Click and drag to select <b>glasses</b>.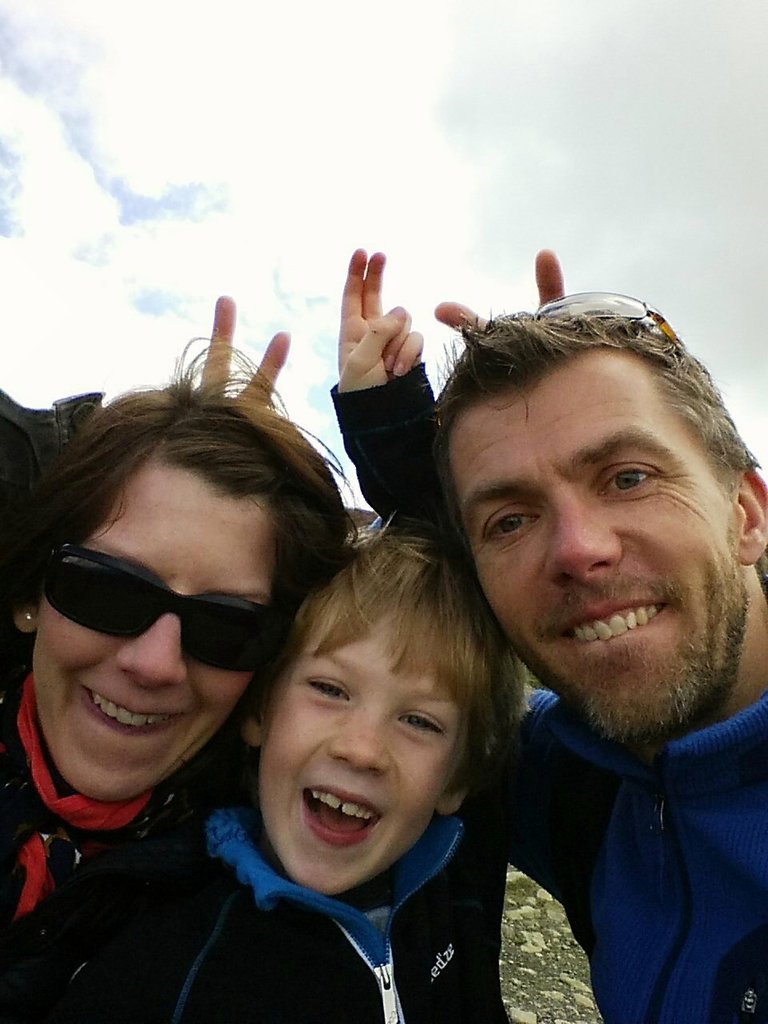
Selection: [16,538,304,678].
